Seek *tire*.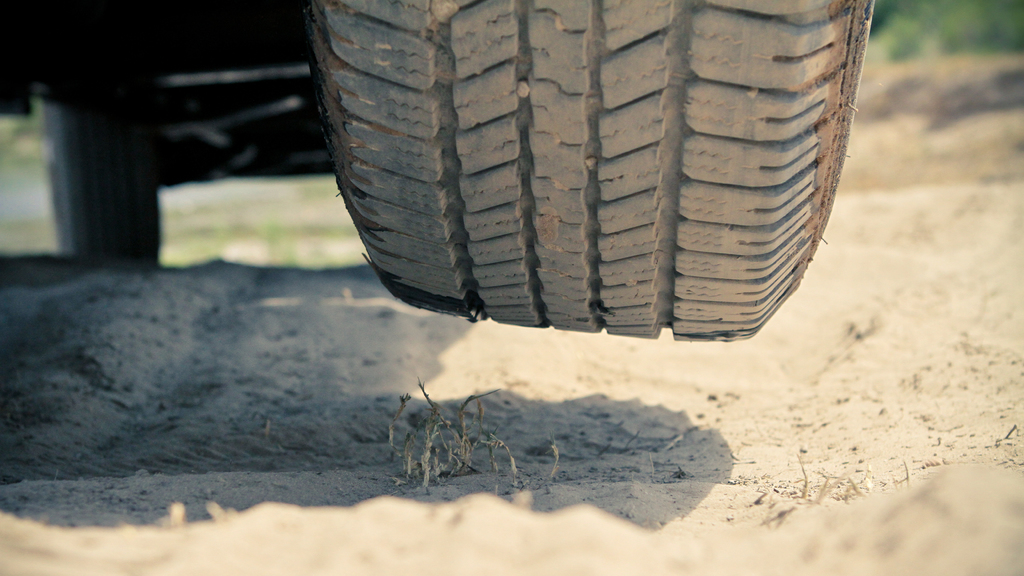
crop(310, 0, 867, 340).
